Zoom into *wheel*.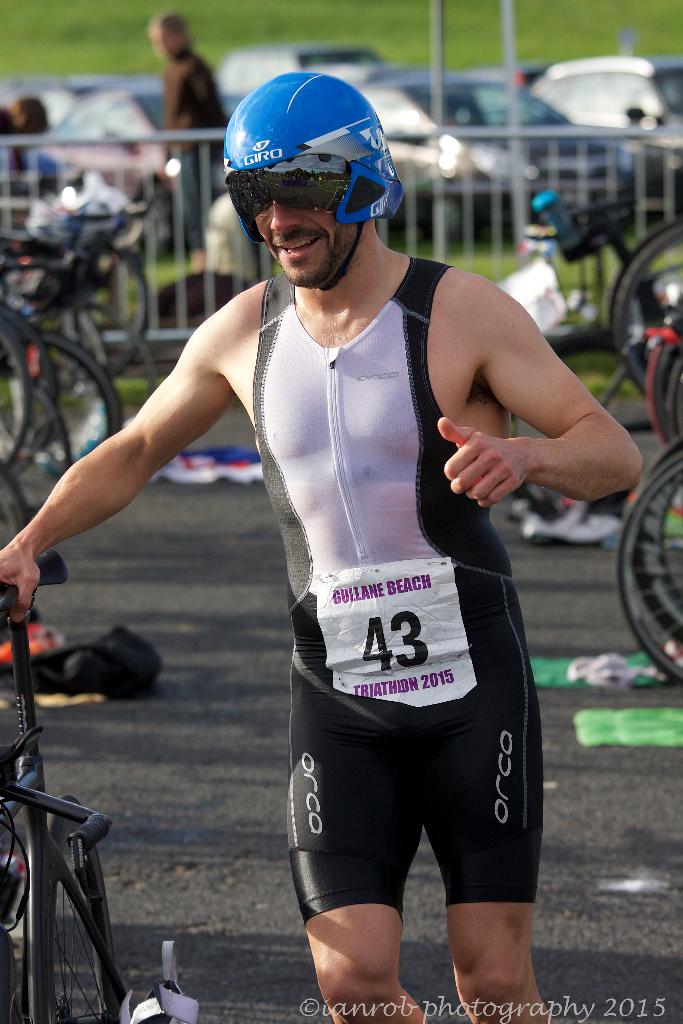
Zoom target: pyautogui.locateOnScreen(650, 301, 682, 465).
